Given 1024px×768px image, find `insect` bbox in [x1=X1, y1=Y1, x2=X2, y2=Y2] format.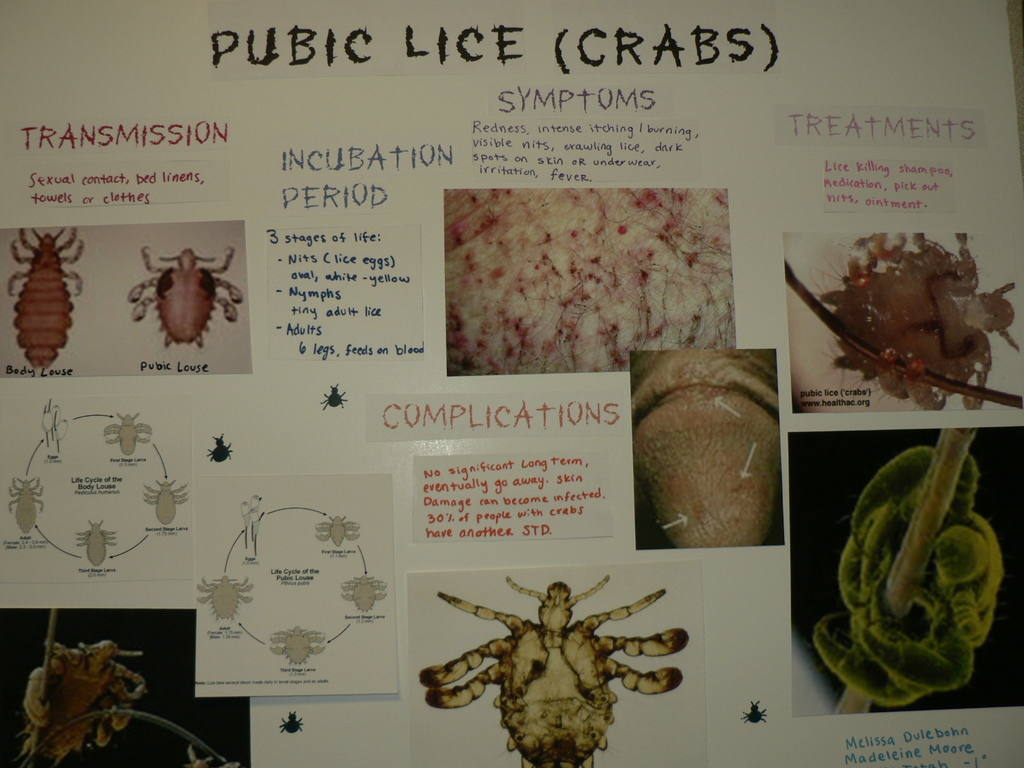
[x1=419, y1=572, x2=685, y2=767].
